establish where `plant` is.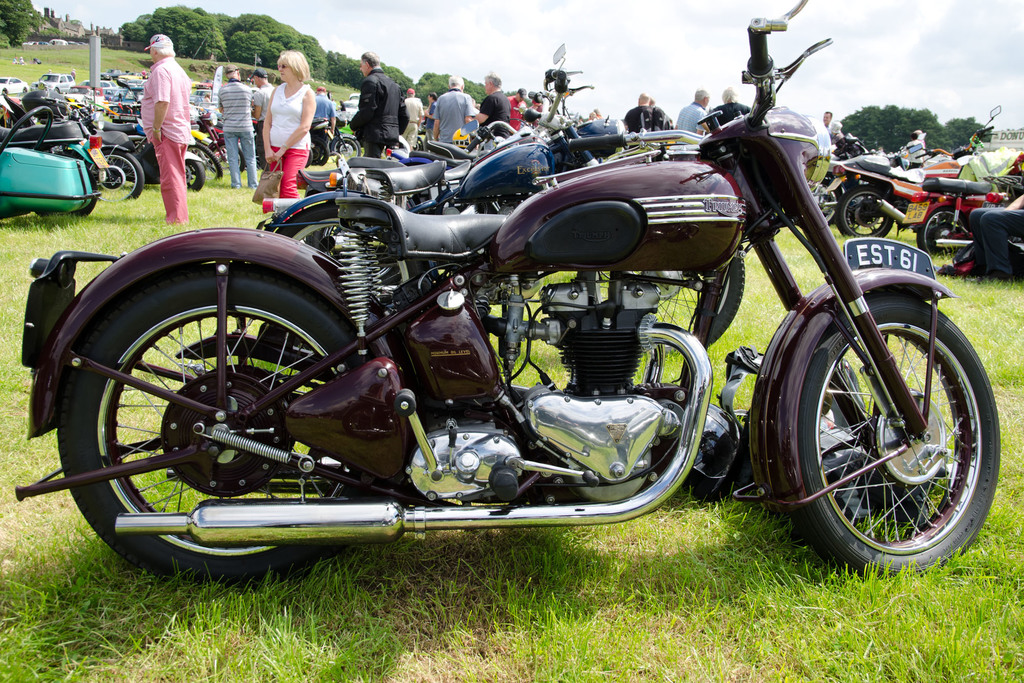
Established at {"x1": 1, "y1": 169, "x2": 1018, "y2": 682}.
